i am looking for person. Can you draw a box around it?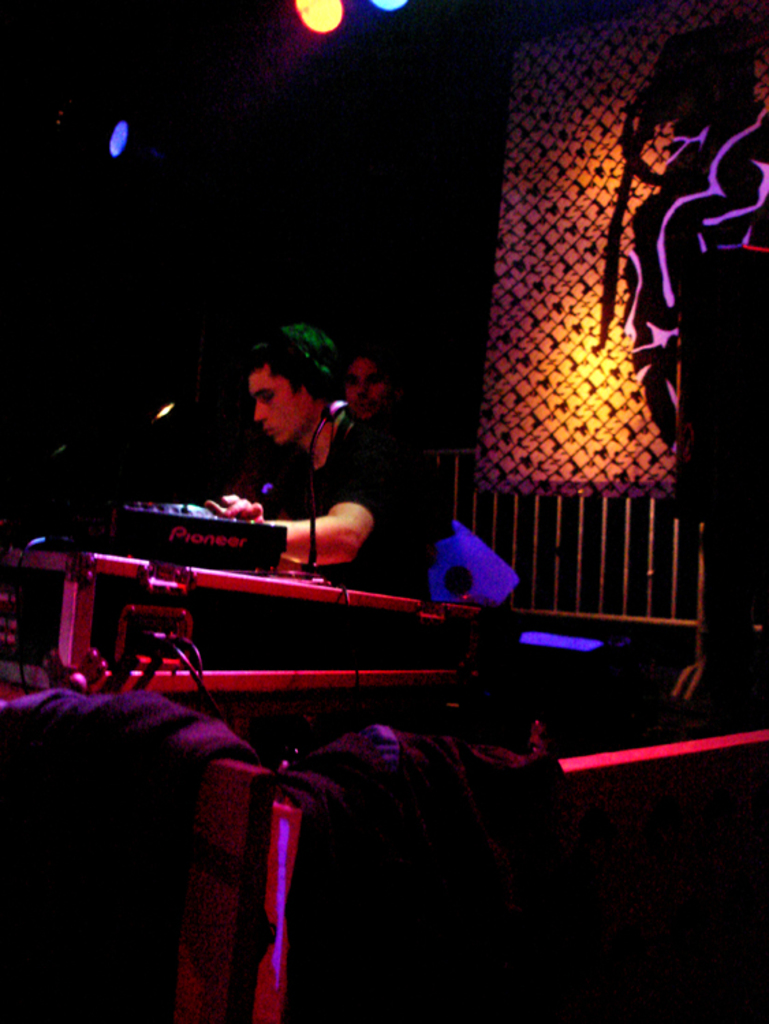
Sure, the bounding box is crop(333, 351, 403, 433).
